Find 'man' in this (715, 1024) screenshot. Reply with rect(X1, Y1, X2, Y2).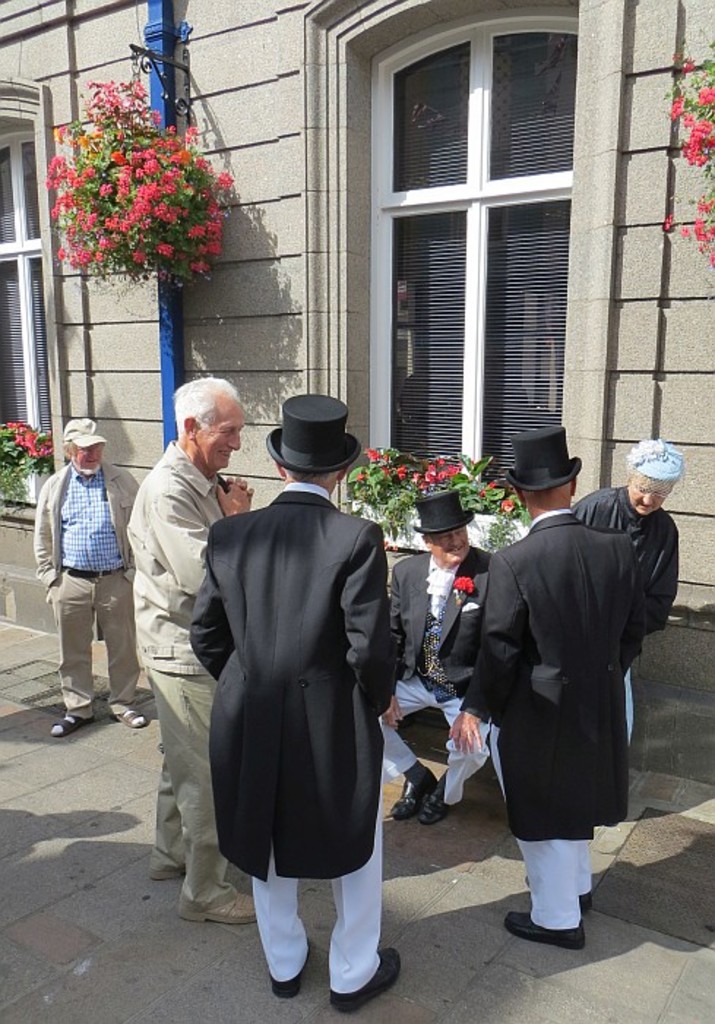
rect(573, 439, 681, 752).
